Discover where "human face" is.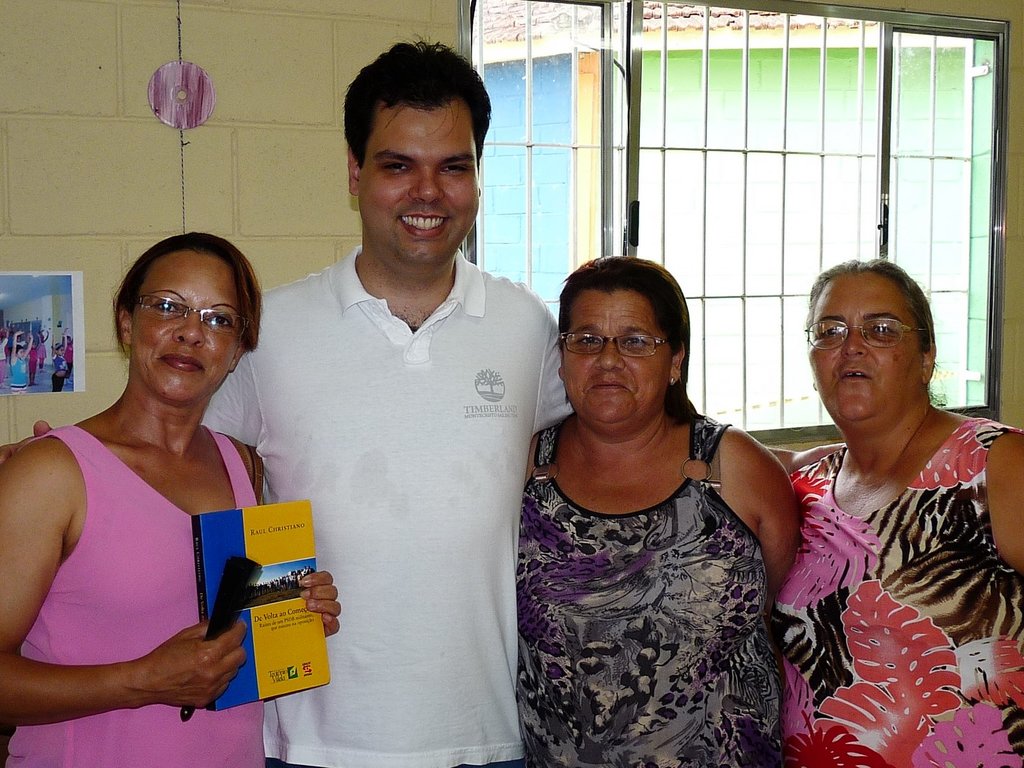
Discovered at 809 271 922 426.
